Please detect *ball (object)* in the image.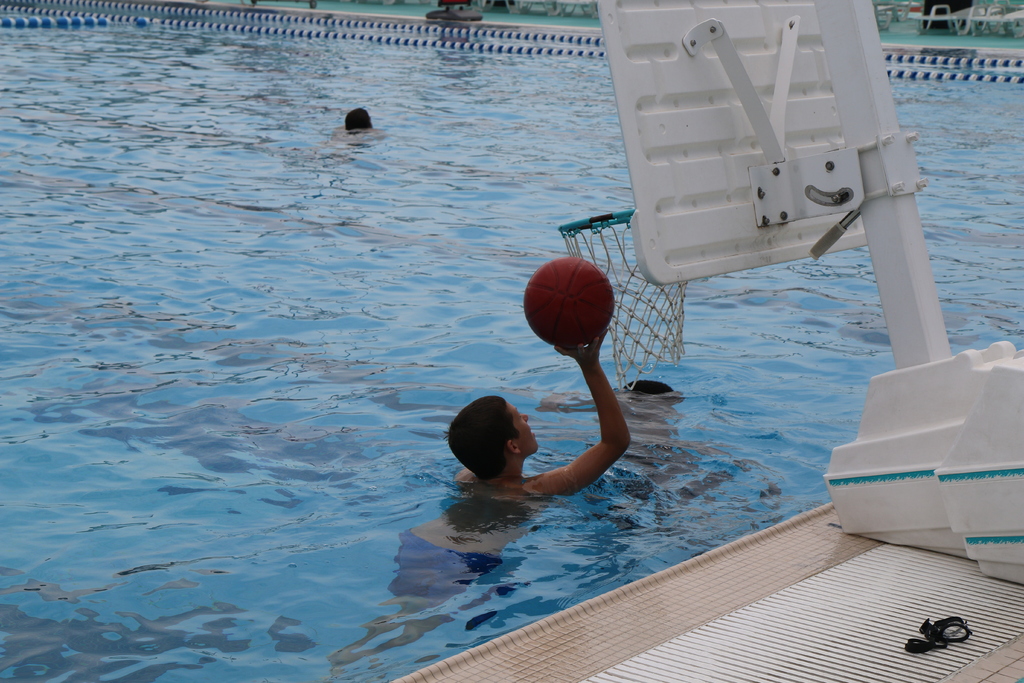
527 260 614 350.
